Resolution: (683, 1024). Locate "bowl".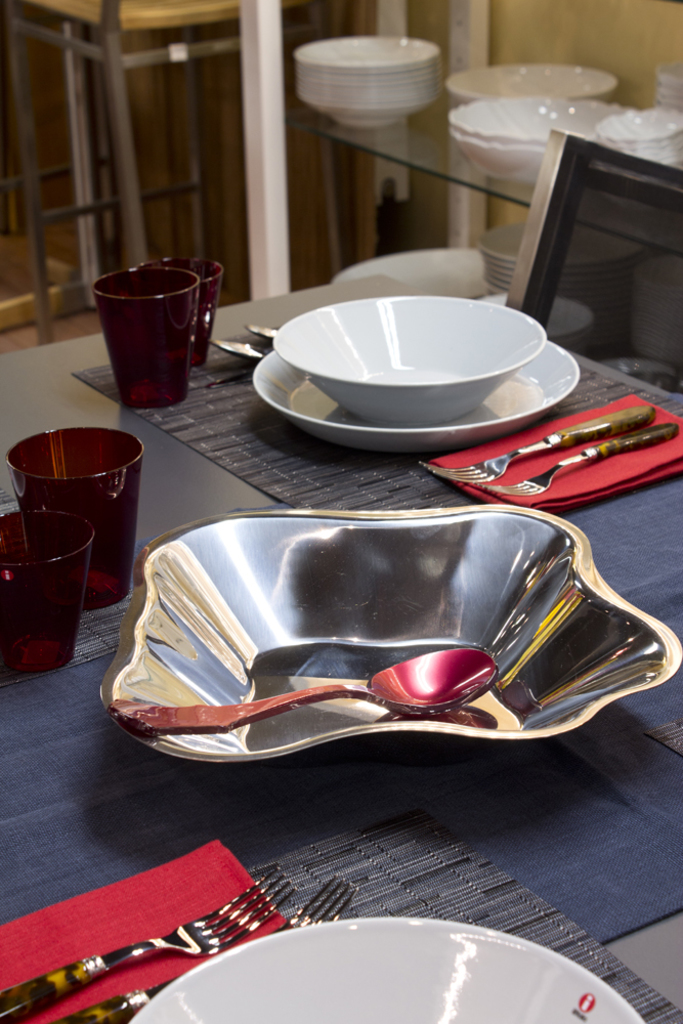
101/505/681/766.
